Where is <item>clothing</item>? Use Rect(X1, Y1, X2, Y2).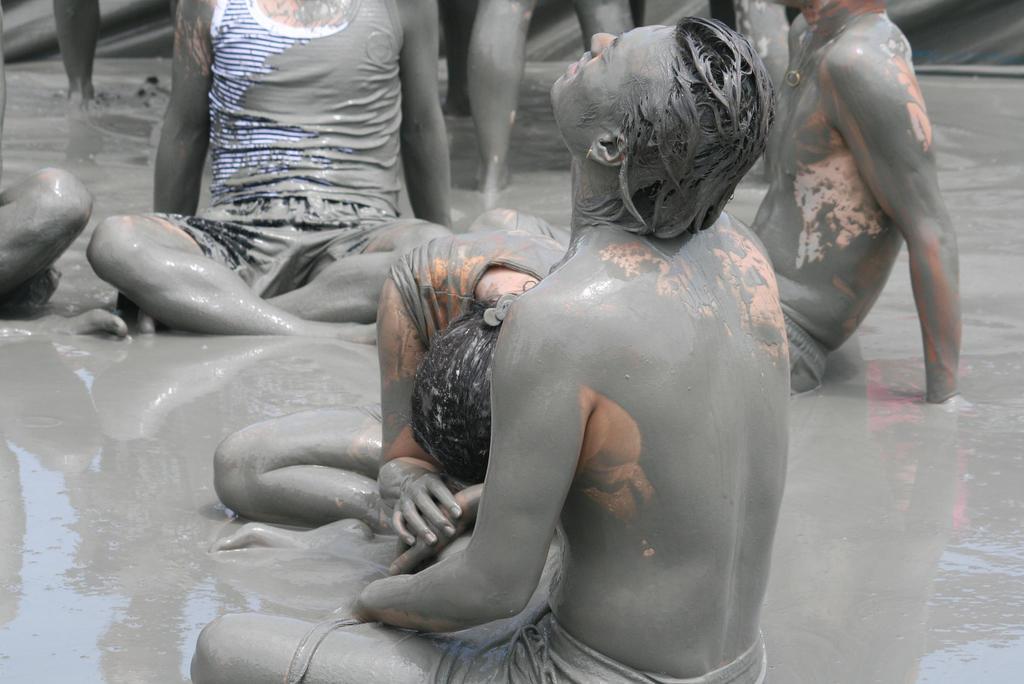
Rect(512, 208, 573, 251).
